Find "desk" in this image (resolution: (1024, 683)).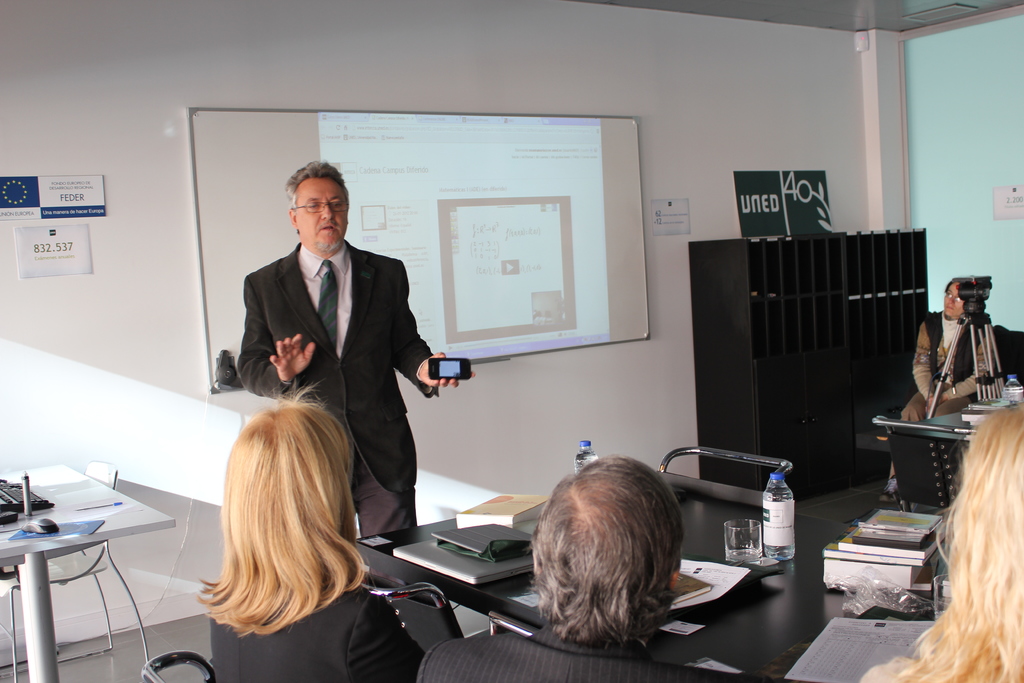
x1=0 y1=461 x2=171 y2=673.
